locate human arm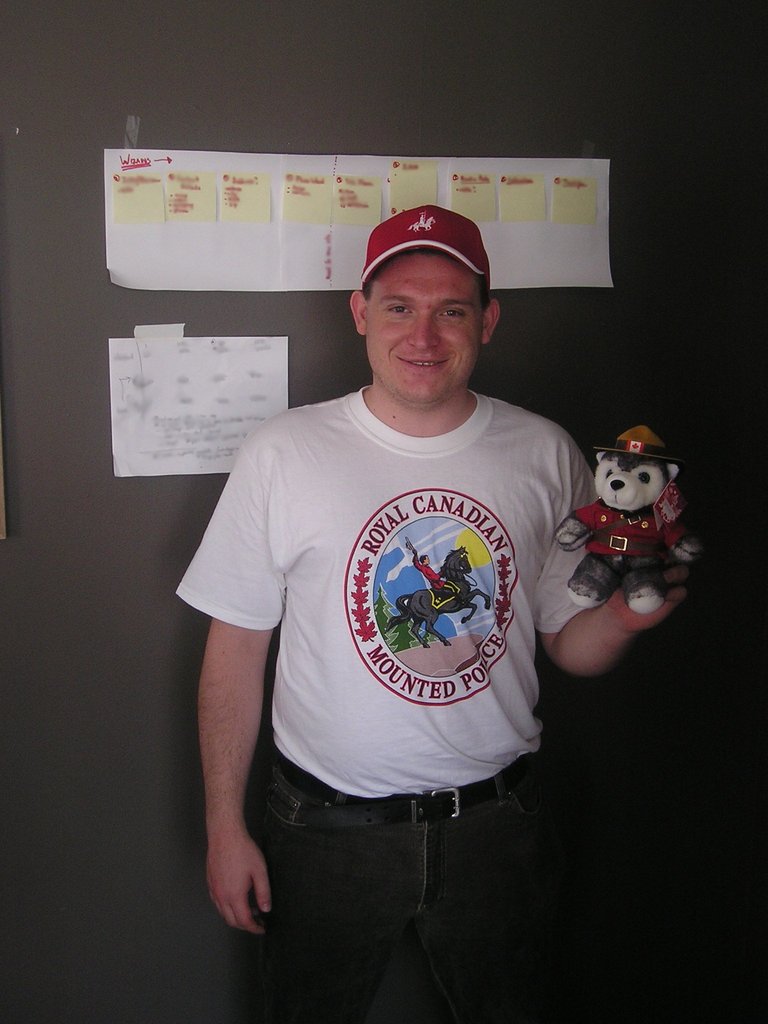
x1=524, y1=431, x2=697, y2=687
